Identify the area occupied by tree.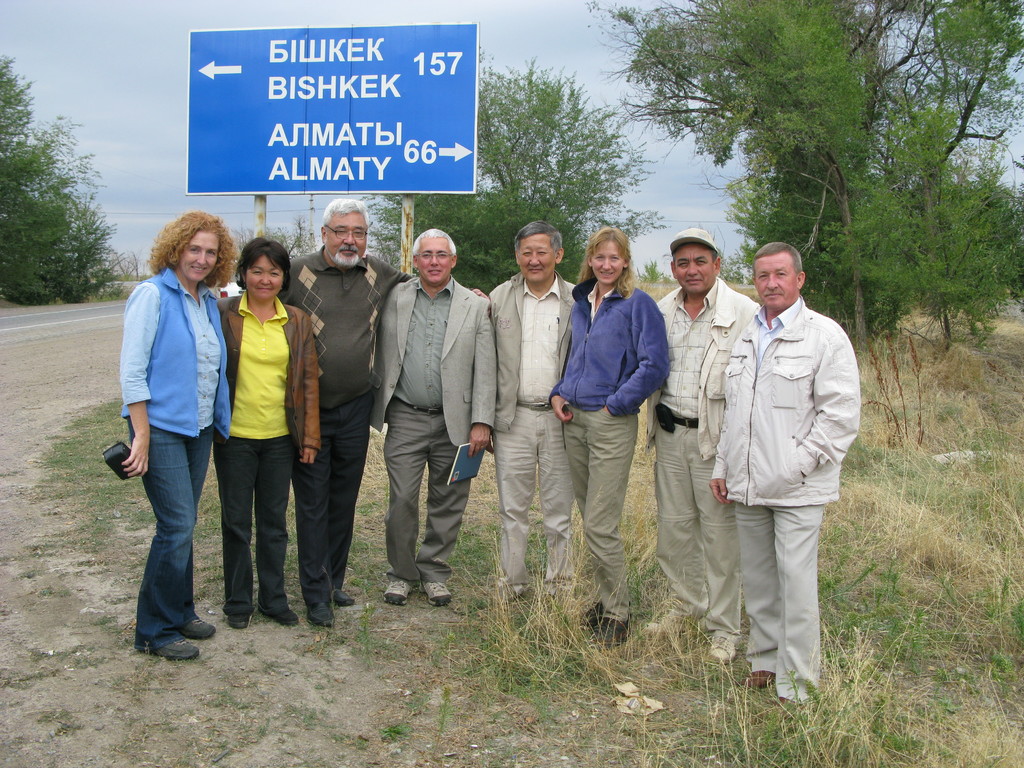
Area: <box>861,8,1017,358</box>.
